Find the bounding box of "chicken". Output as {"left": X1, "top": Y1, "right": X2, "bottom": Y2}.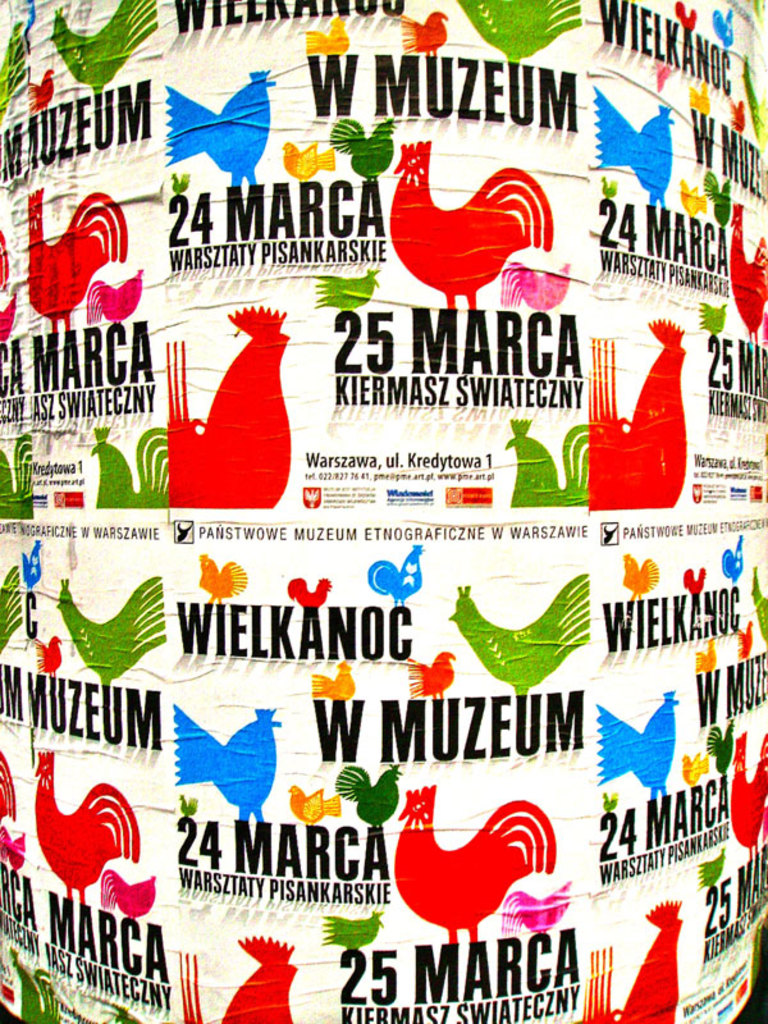
{"left": 219, "top": 937, "right": 302, "bottom": 1023}.
